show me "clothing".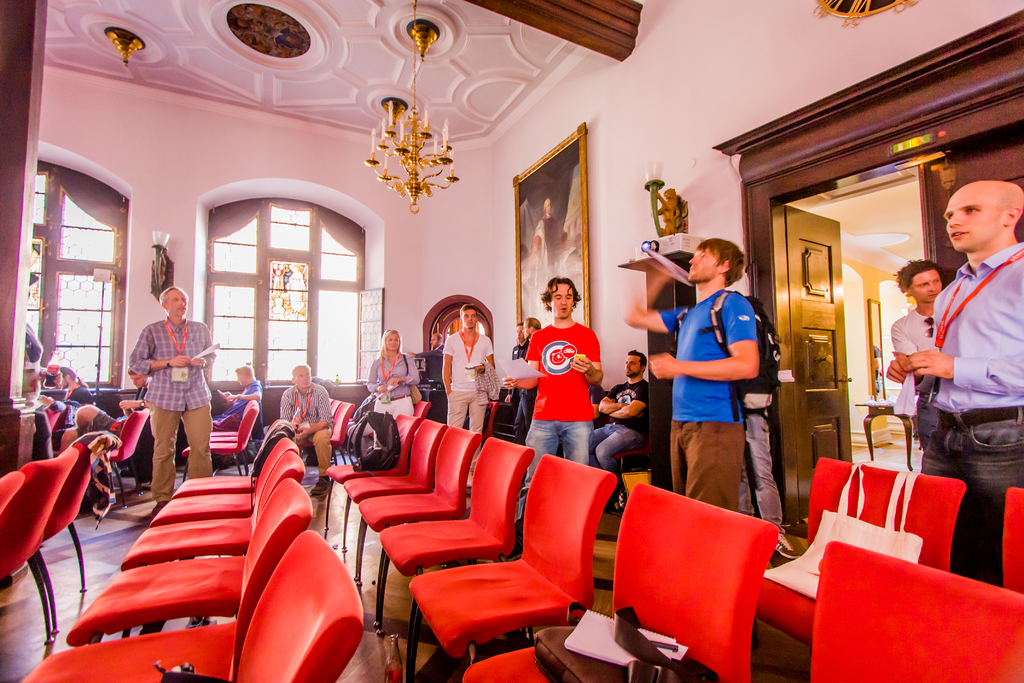
"clothing" is here: {"x1": 213, "y1": 378, "x2": 268, "y2": 433}.
